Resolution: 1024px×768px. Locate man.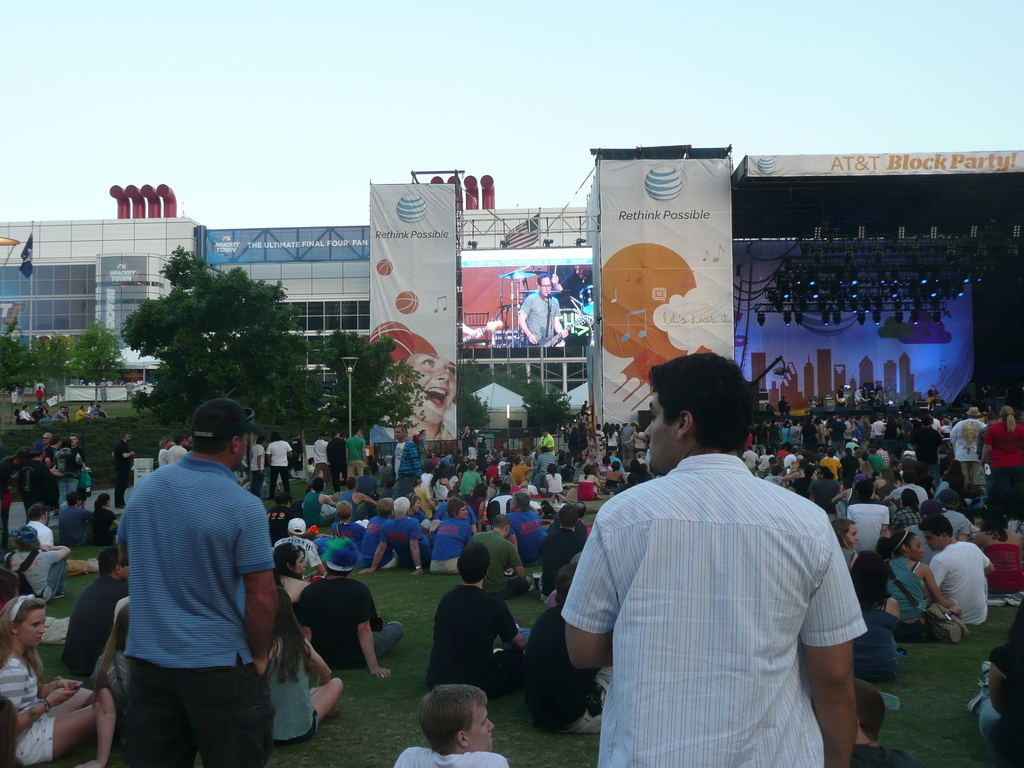
bbox=[100, 398, 277, 767].
